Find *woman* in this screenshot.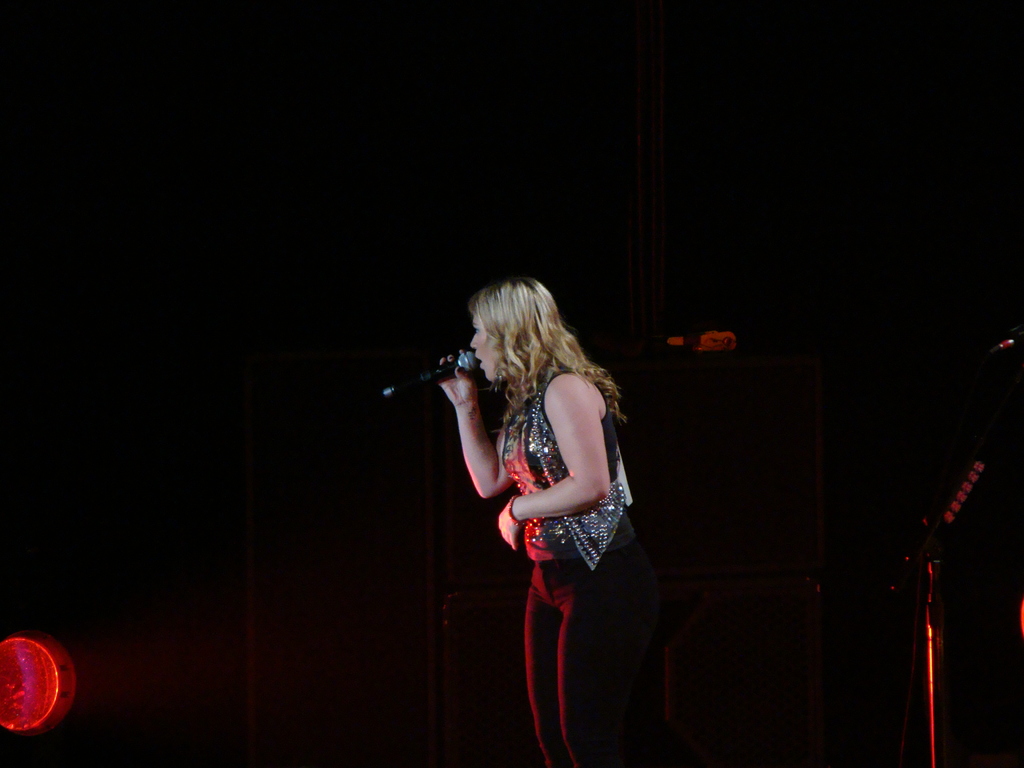
The bounding box for *woman* is x1=435 y1=272 x2=661 y2=765.
